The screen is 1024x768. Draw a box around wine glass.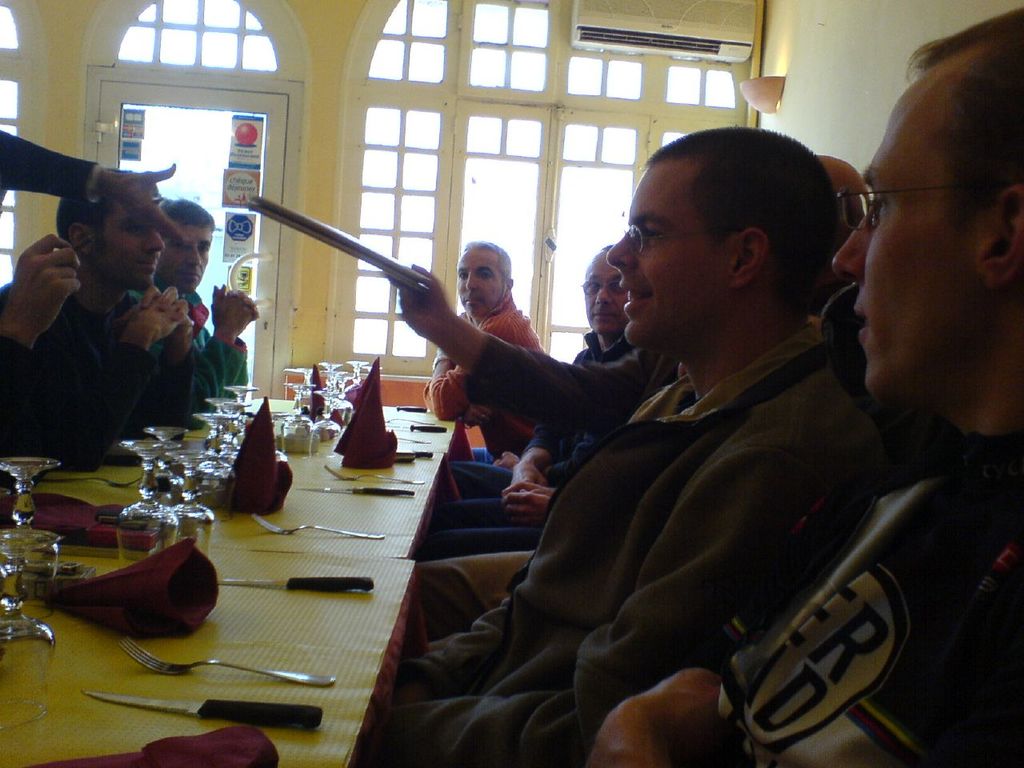
l=306, t=386, r=344, b=456.
